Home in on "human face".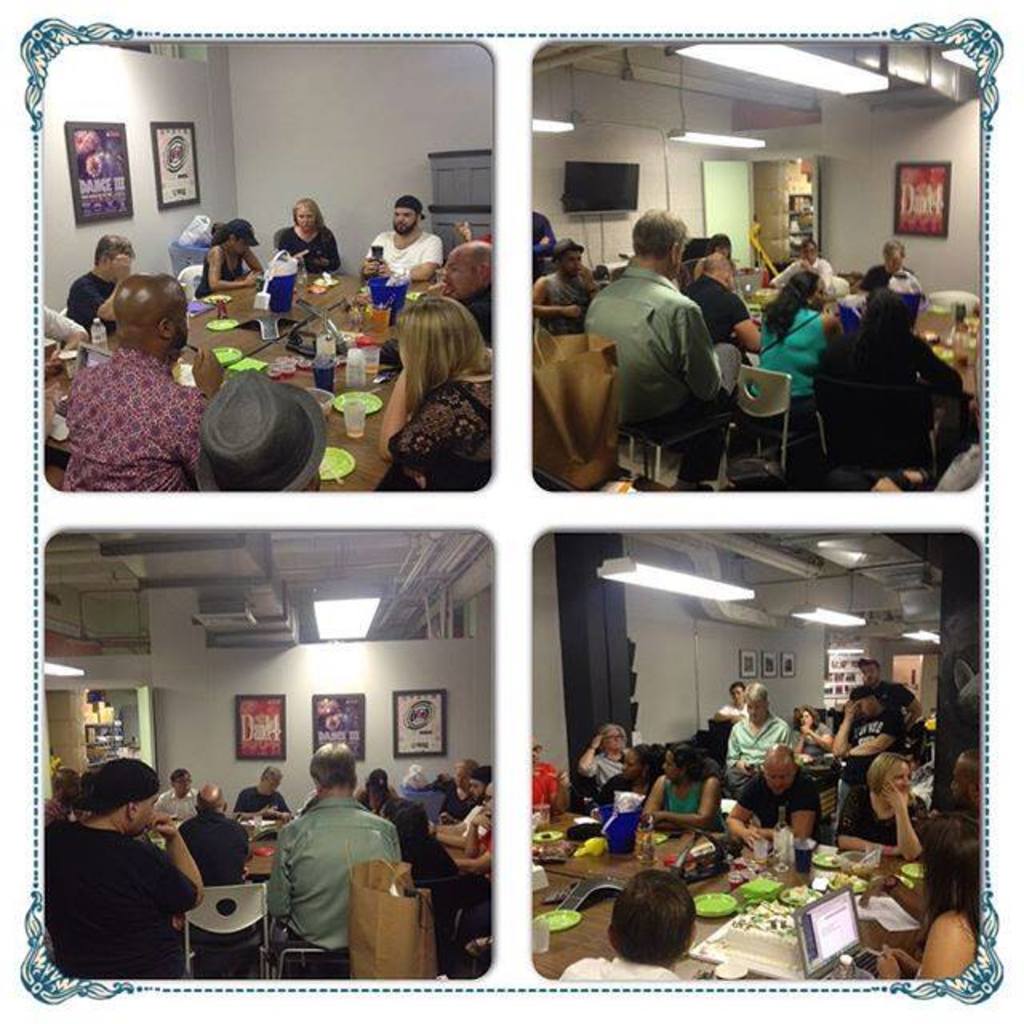
Homed in at rect(134, 790, 163, 829).
